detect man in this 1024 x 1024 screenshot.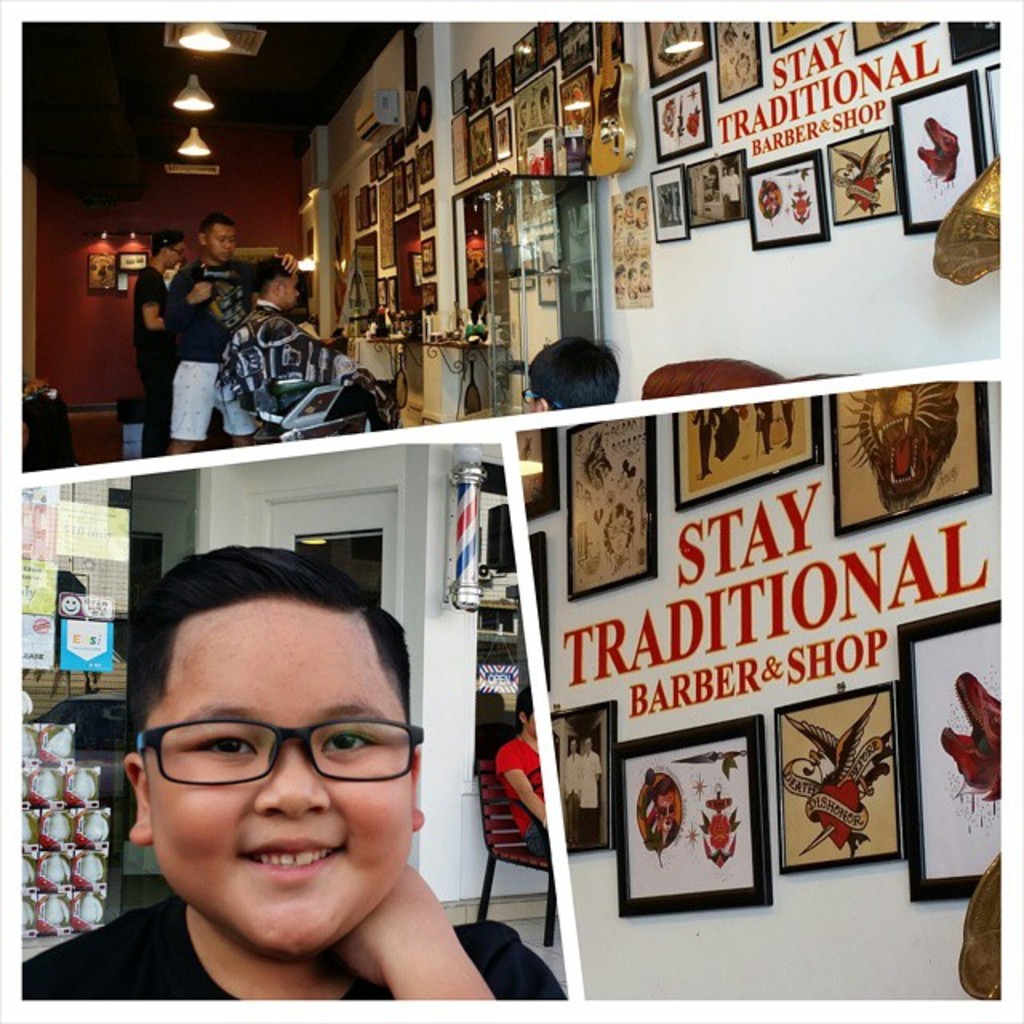
Detection: (x1=613, y1=198, x2=627, y2=224).
